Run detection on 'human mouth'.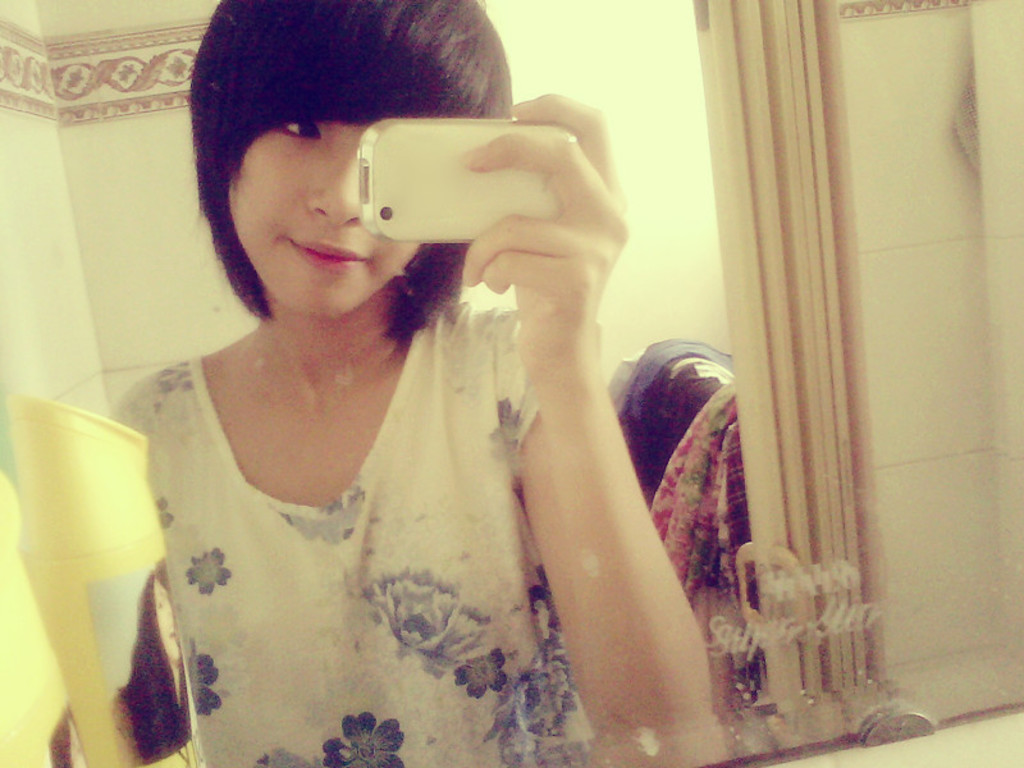
Result: <box>284,238,371,273</box>.
